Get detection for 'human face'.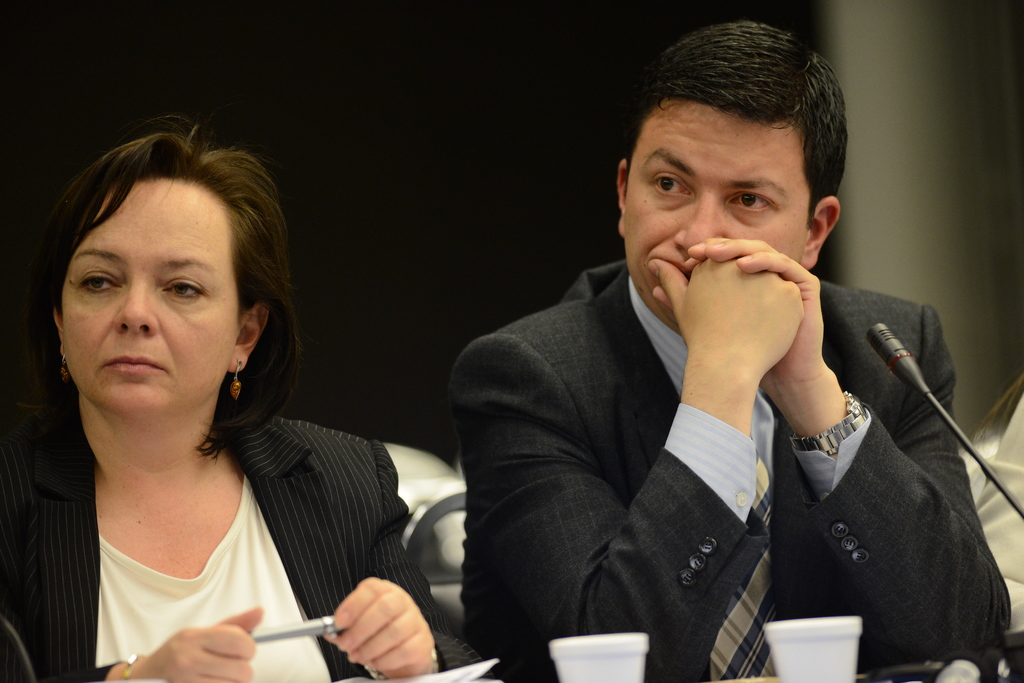
Detection: box(606, 97, 826, 335).
